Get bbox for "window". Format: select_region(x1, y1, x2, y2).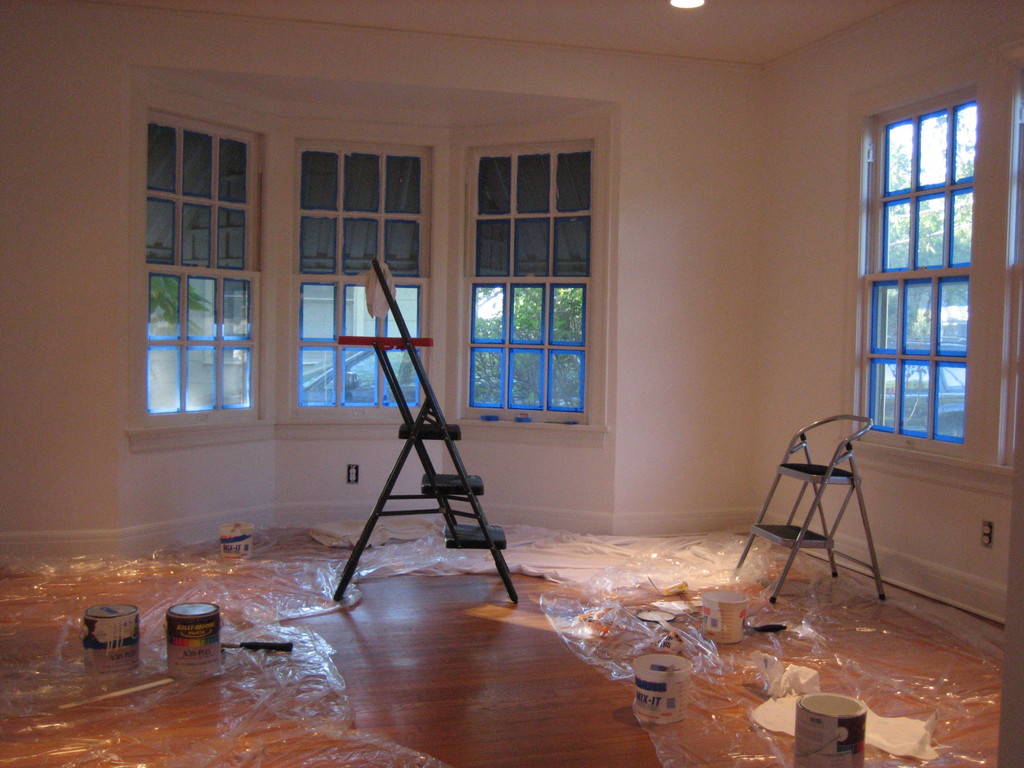
select_region(835, 51, 1023, 474).
